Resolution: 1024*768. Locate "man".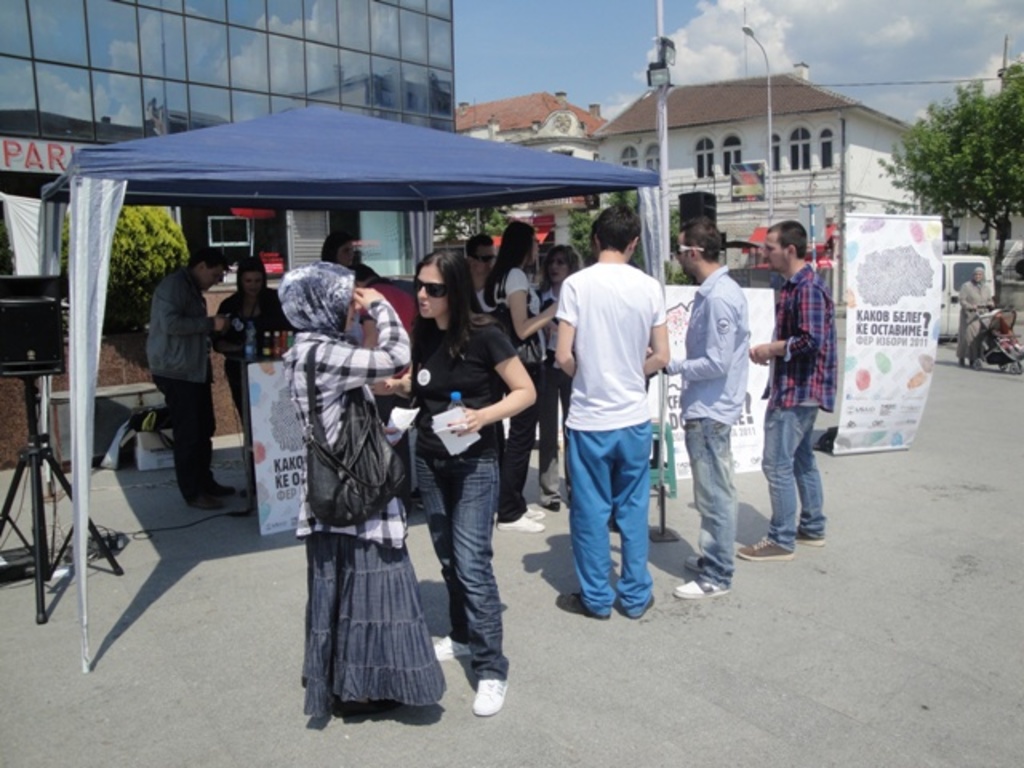
462, 234, 499, 464.
